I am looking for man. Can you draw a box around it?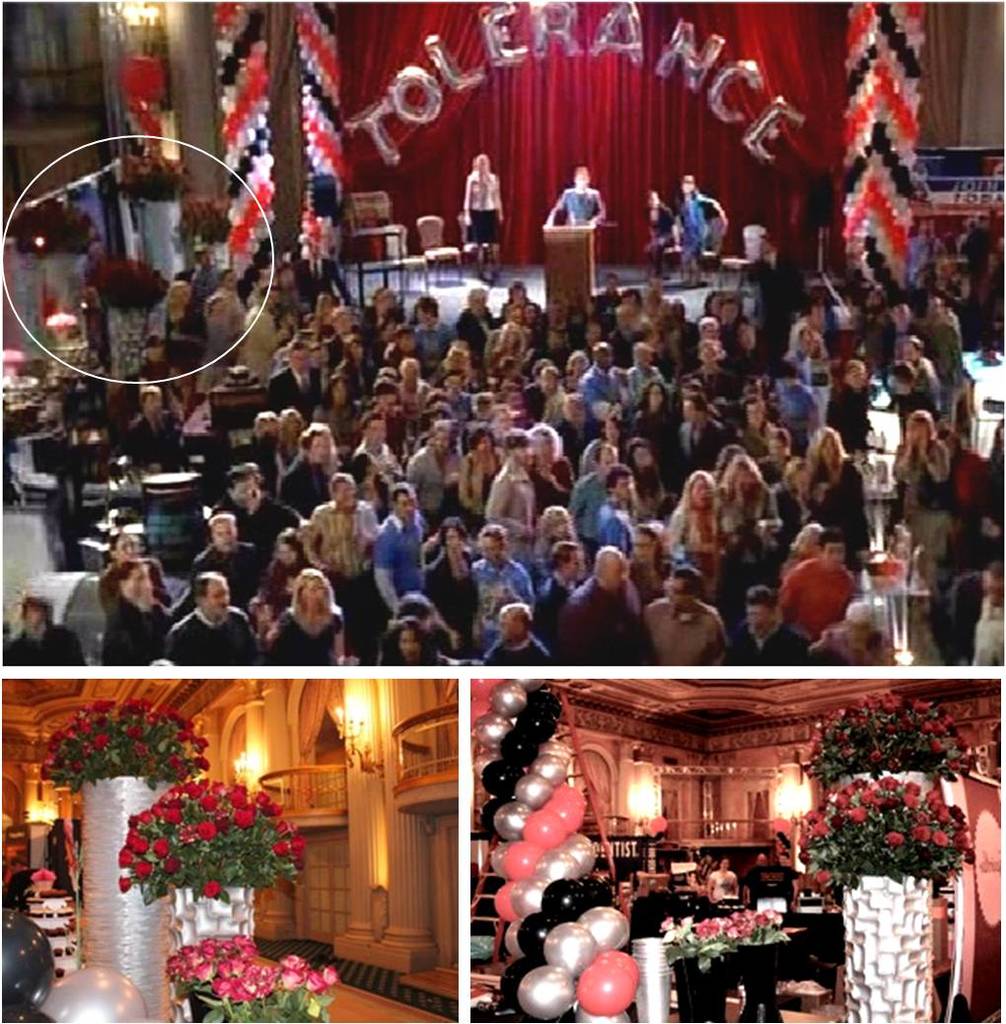
Sure, the bounding box is bbox=(780, 526, 858, 631).
